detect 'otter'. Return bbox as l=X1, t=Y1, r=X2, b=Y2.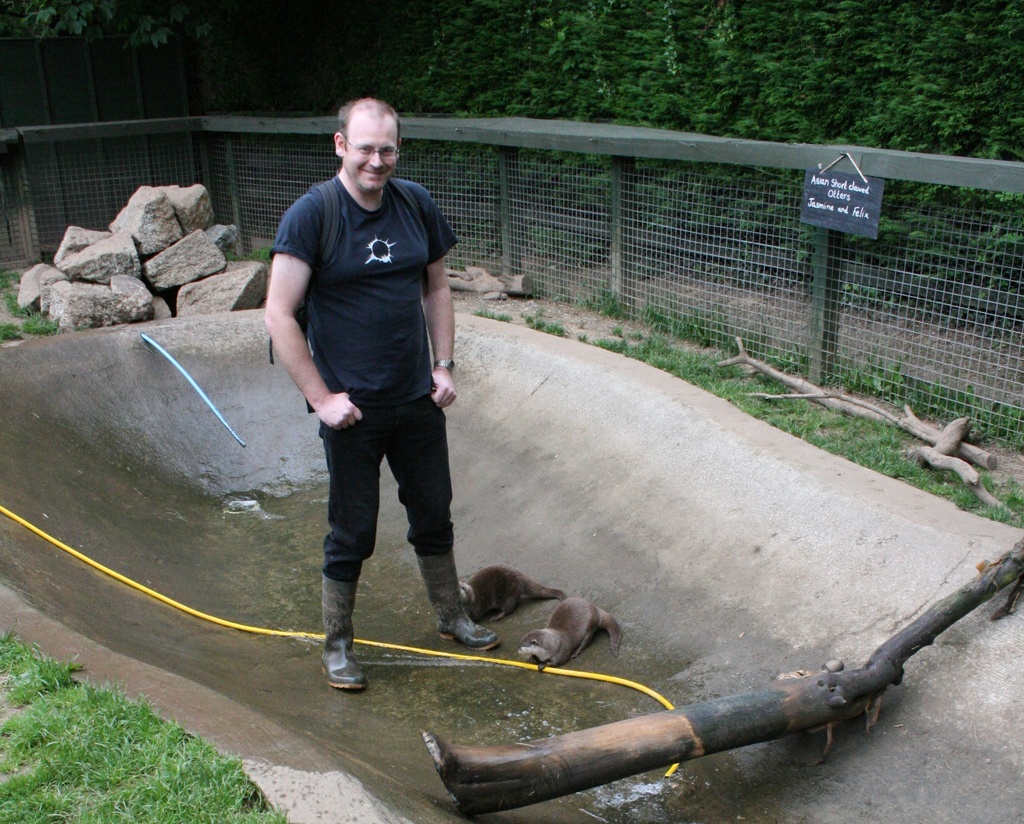
l=453, t=562, r=566, b=625.
